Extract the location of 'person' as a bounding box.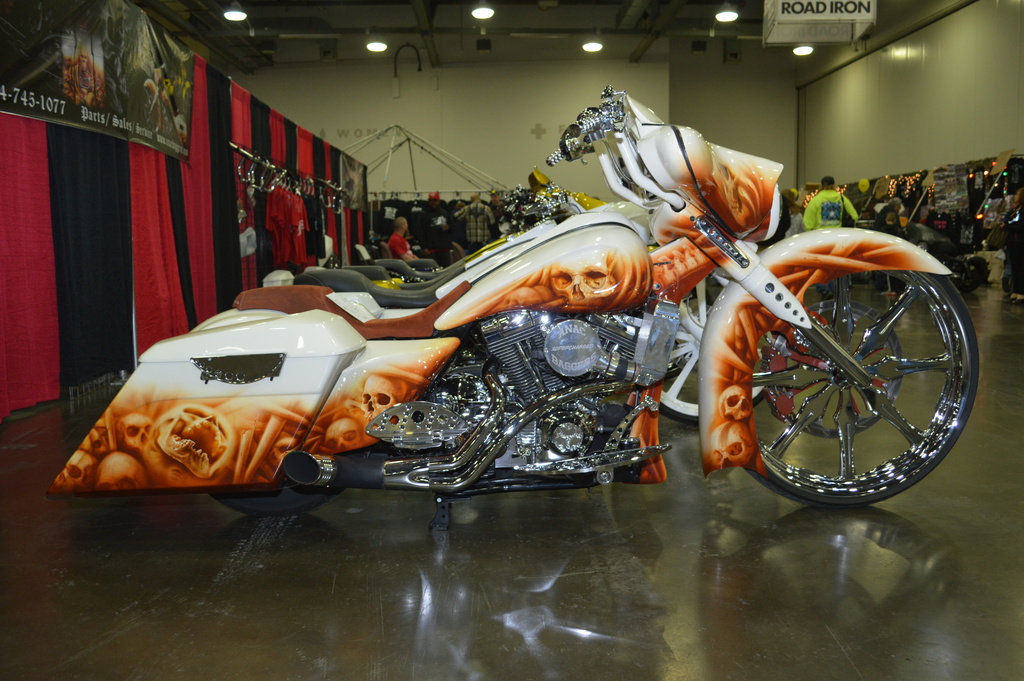
[x1=799, y1=172, x2=861, y2=233].
